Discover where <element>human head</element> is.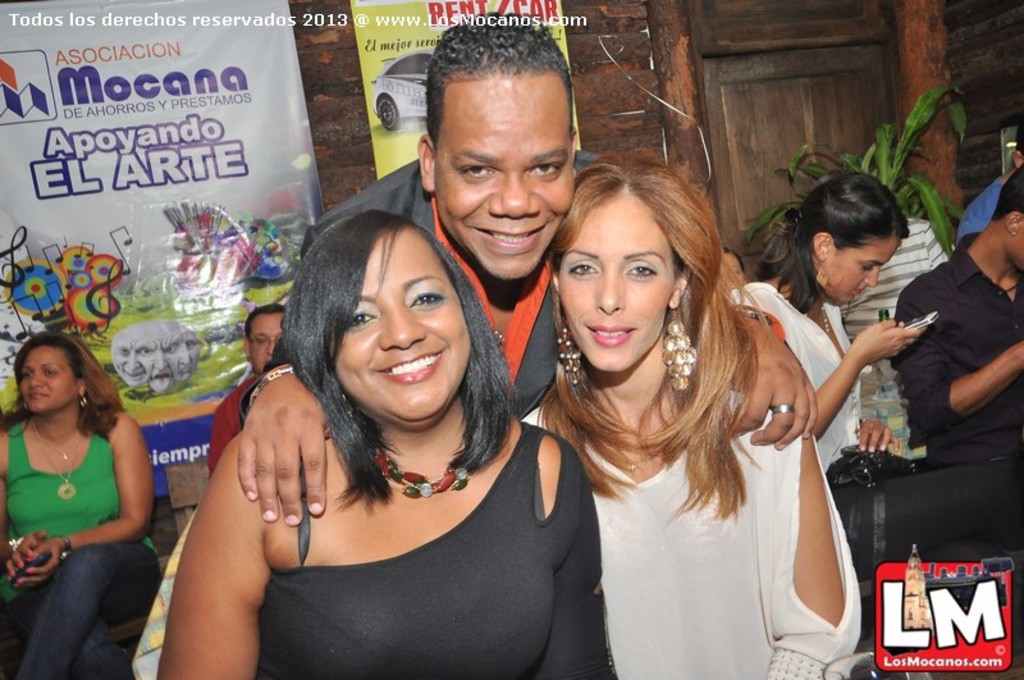
Discovered at rect(1011, 128, 1023, 165).
